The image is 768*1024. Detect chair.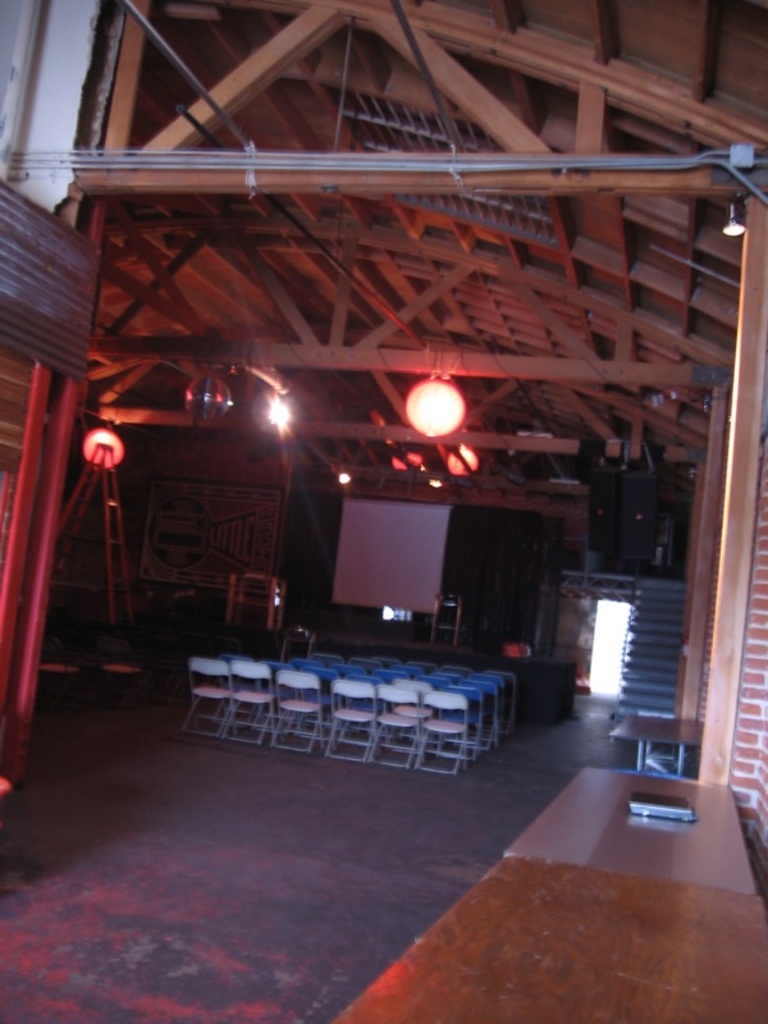
Detection: [left=328, top=681, right=378, bottom=769].
